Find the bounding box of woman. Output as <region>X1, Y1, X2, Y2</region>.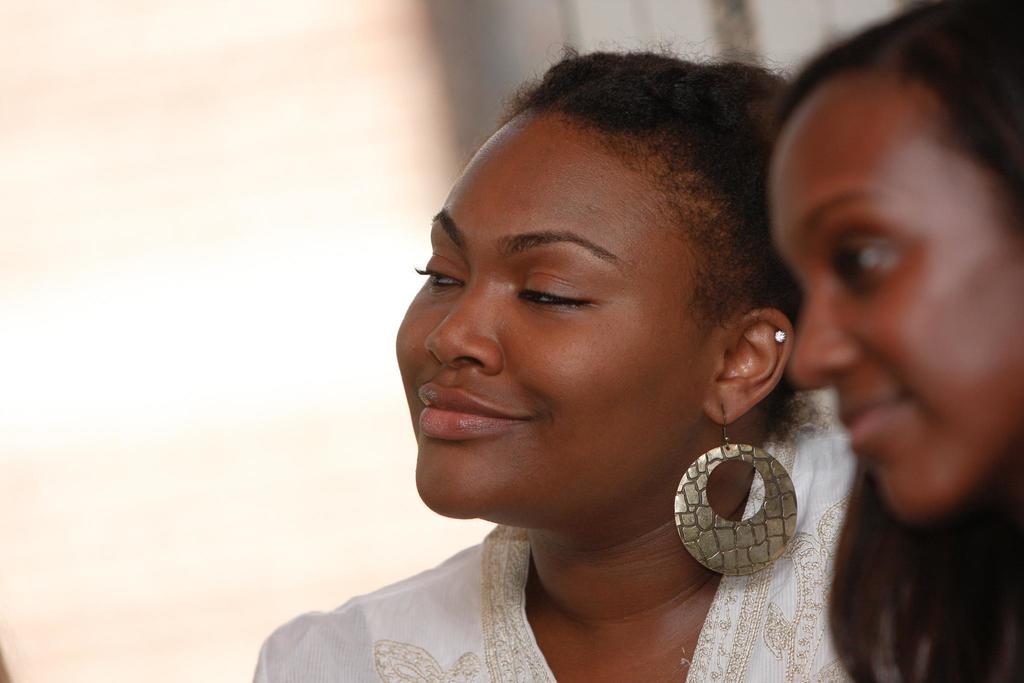
<region>280, 55, 881, 672</region>.
